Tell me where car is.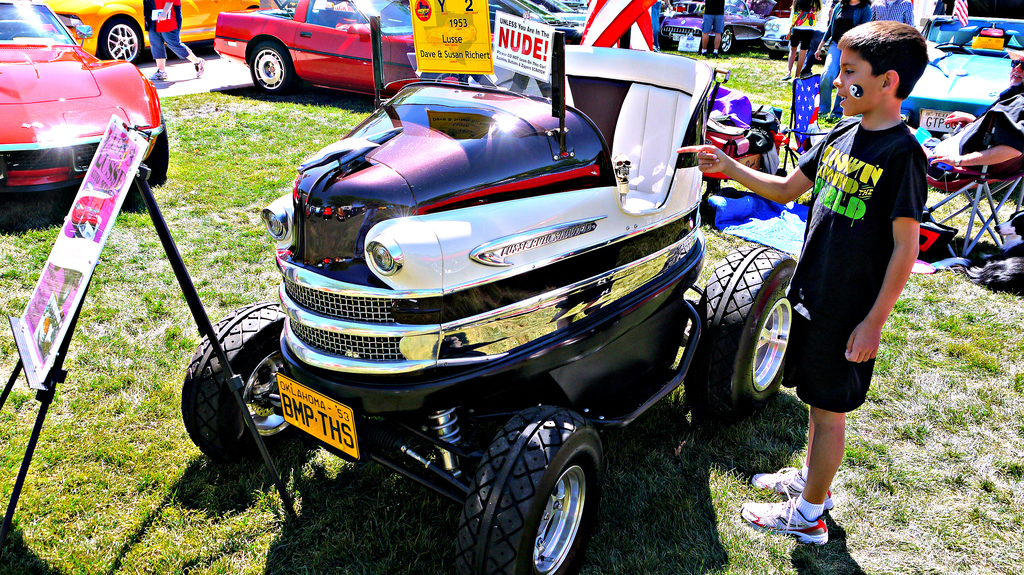
car is at [x1=214, y1=0, x2=495, y2=103].
